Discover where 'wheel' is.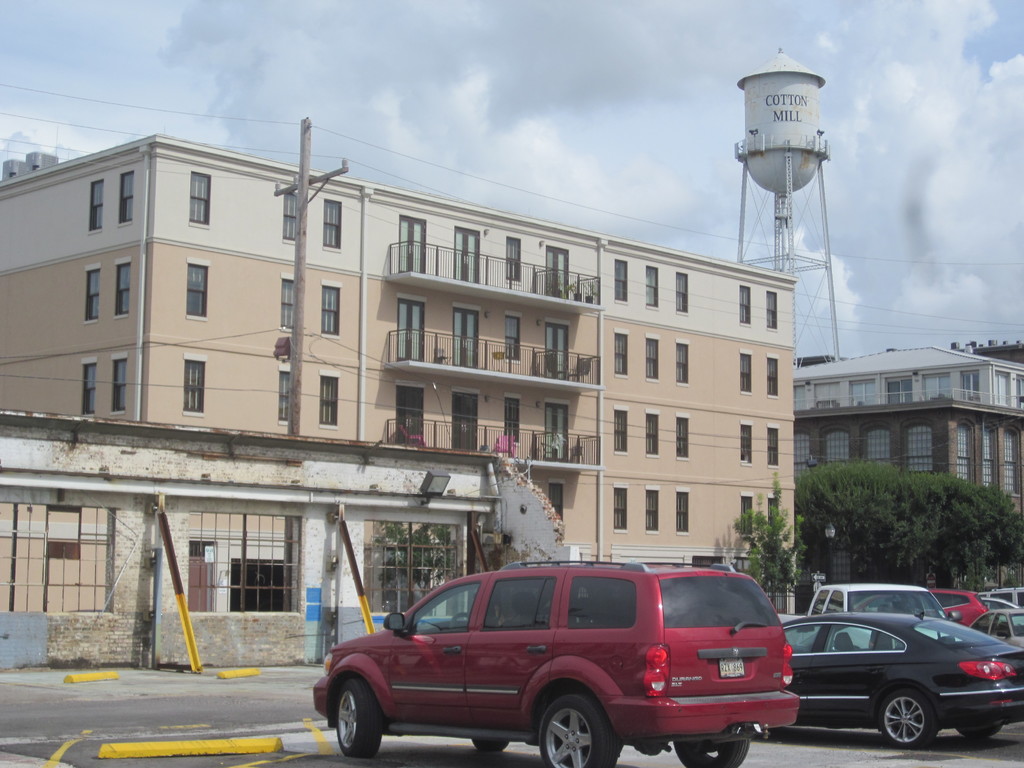
Discovered at crop(672, 736, 749, 767).
